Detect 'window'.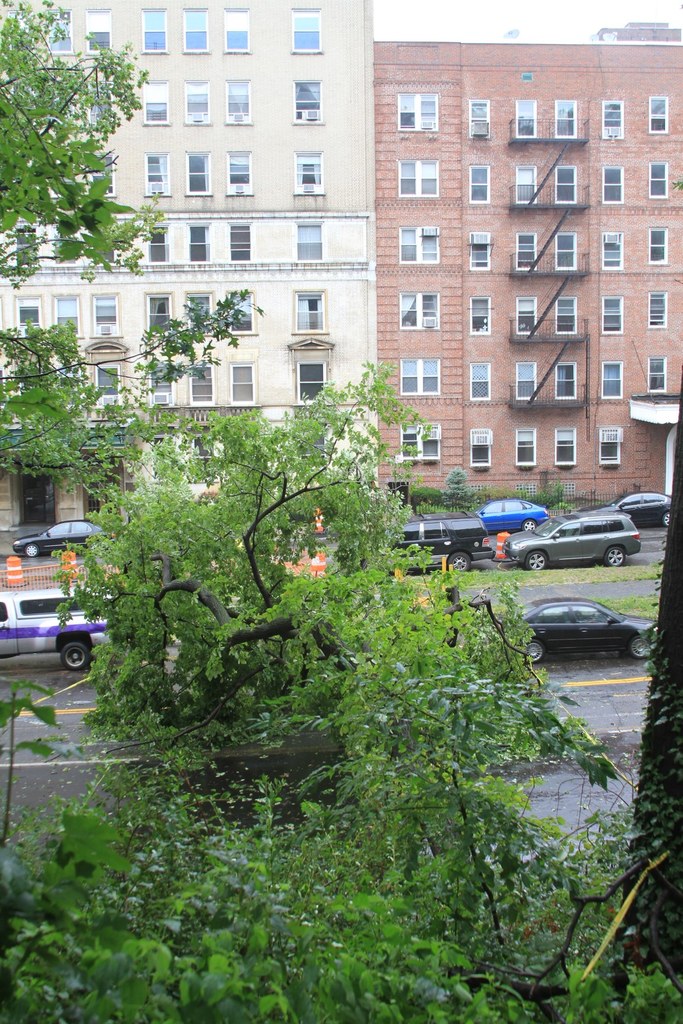
Detected at [598, 166, 625, 202].
